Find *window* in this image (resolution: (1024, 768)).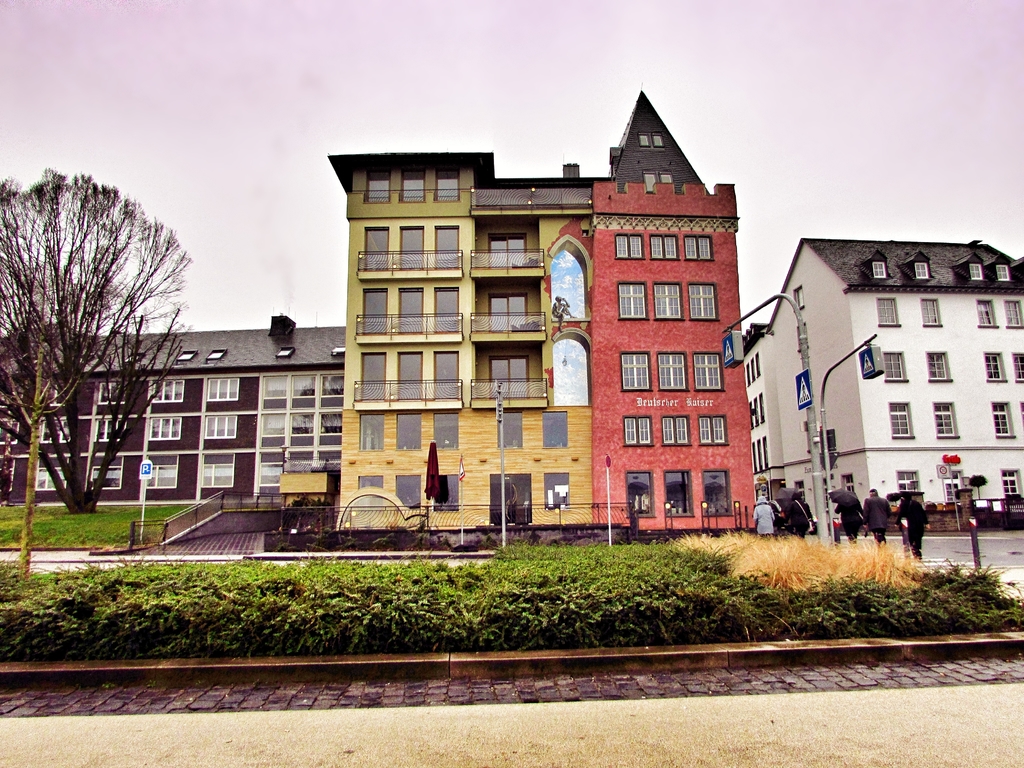
l=1005, t=303, r=1023, b=328.
